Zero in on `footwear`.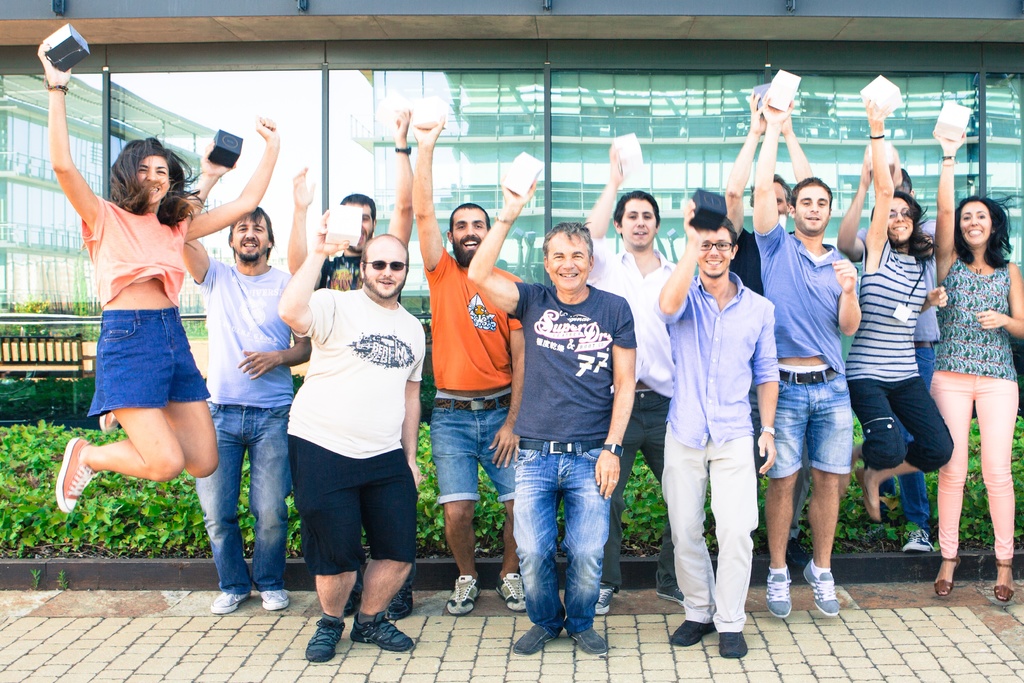
Zeroed in: 669/620/719/647.
